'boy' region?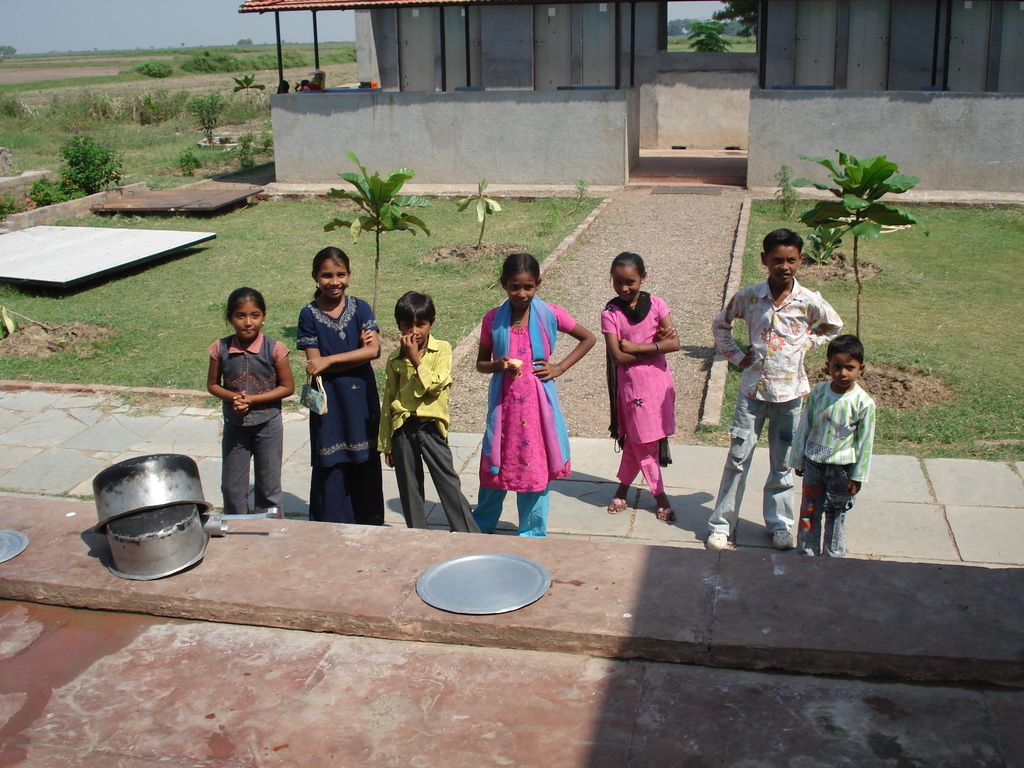
376, 291, 481, 532
